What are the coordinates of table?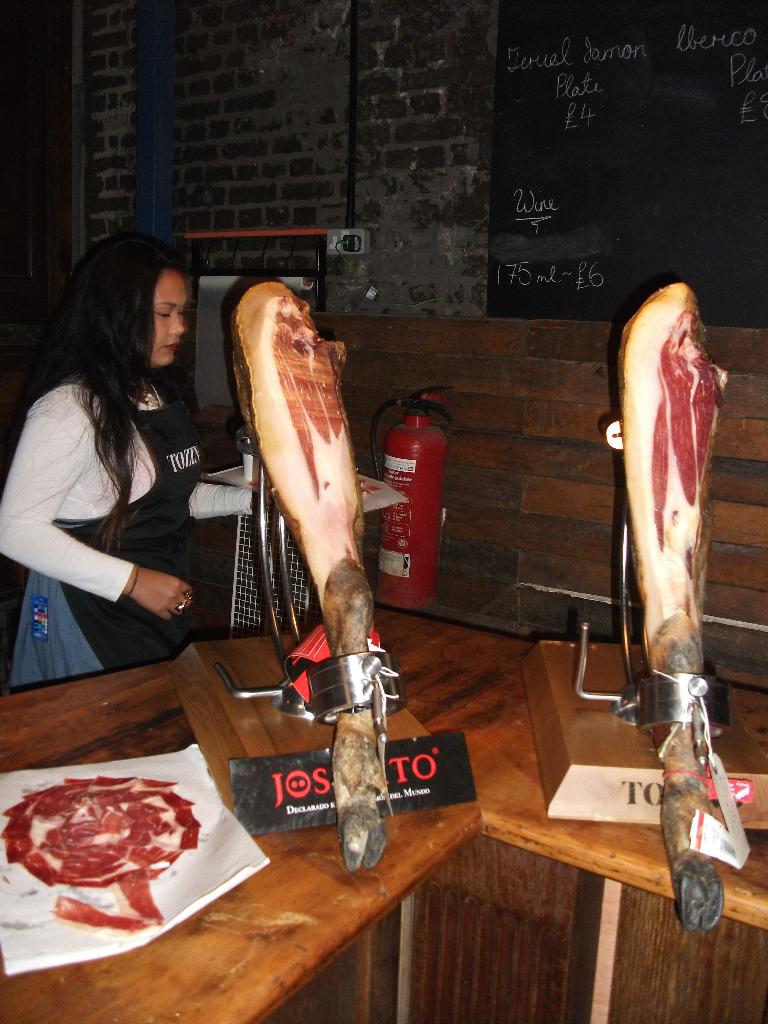
0:562:767:1023.
